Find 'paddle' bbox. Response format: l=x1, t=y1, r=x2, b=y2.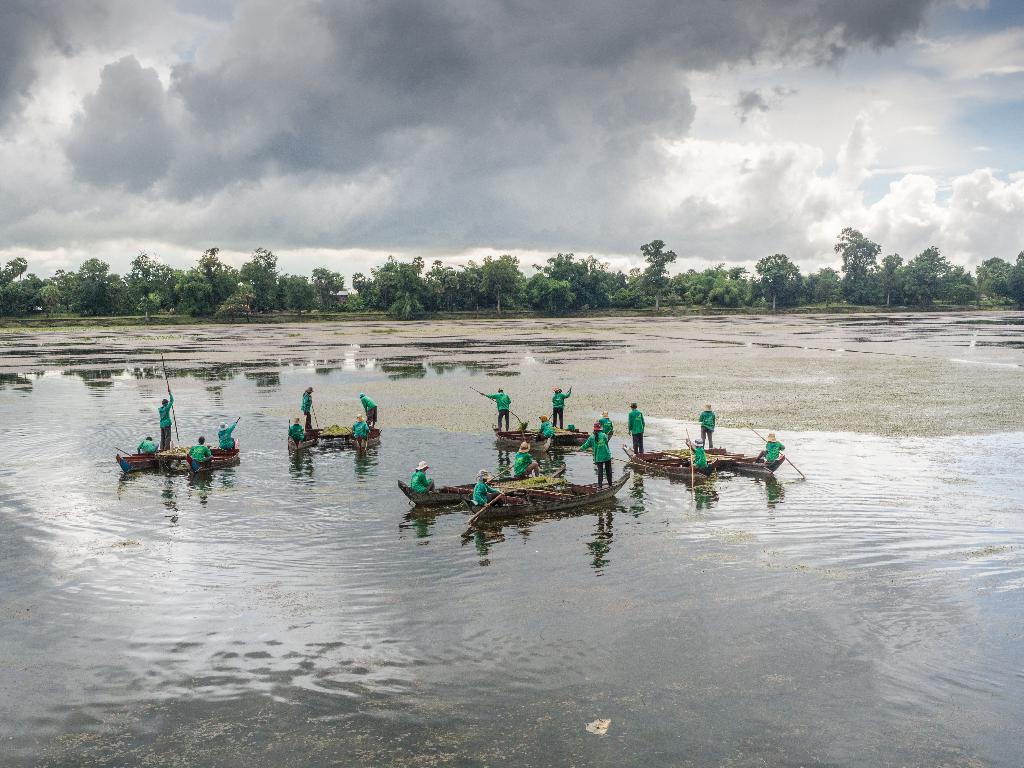
l=686, t=429, r=692, b=502.
